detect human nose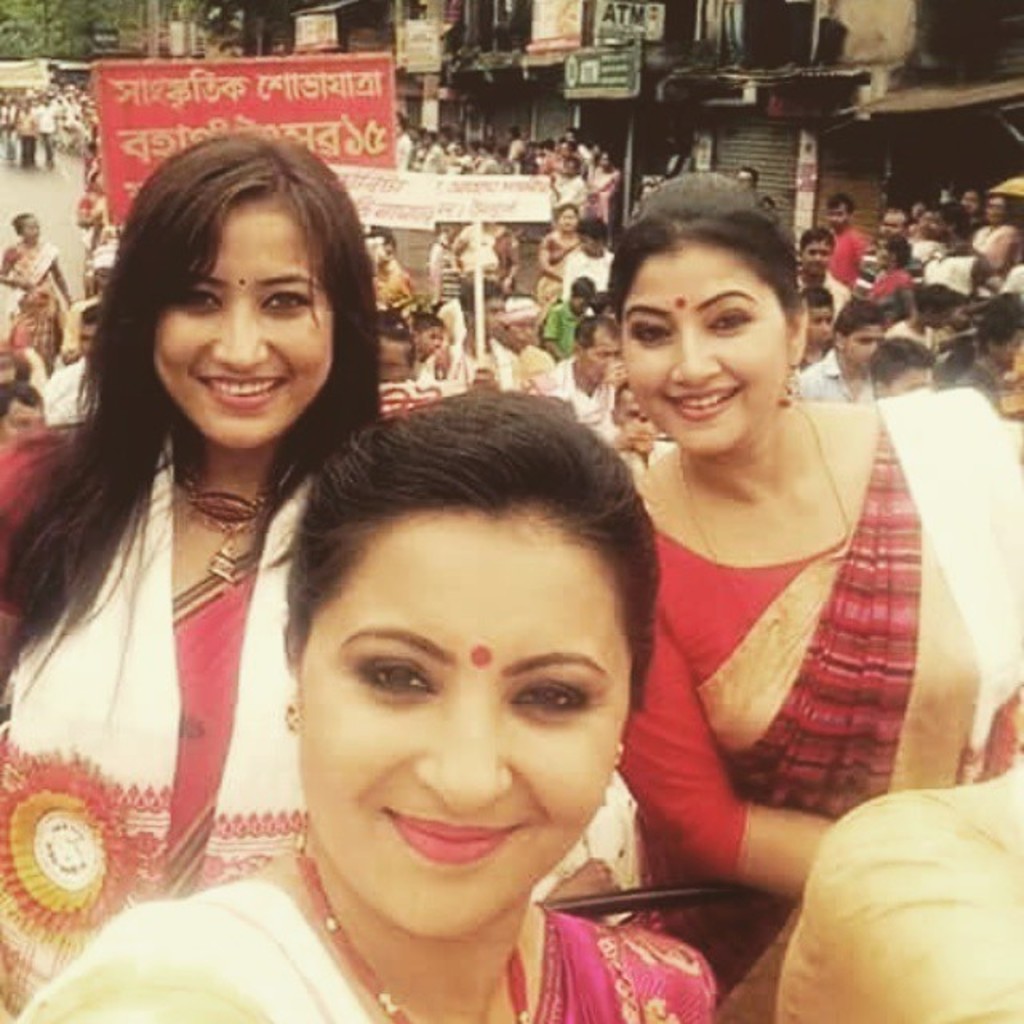
x1=210, y1=306, x2=267, y2=366
